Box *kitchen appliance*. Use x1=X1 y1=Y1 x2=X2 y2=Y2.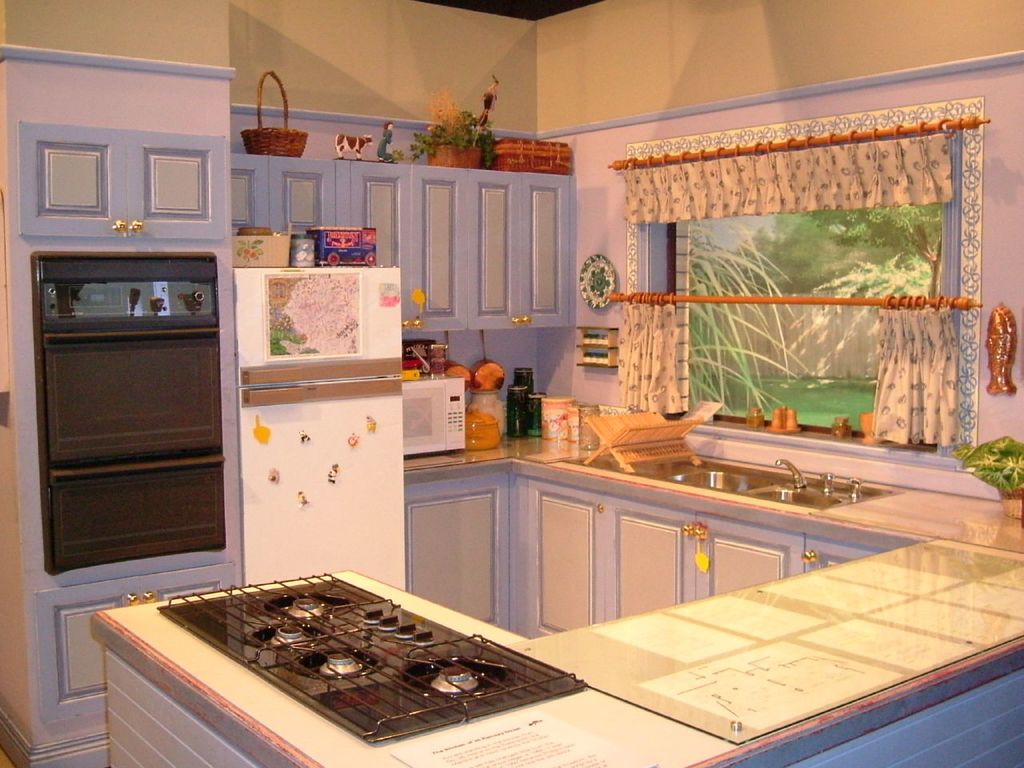
x1=240 y1=230 x2=292 y2=258.
